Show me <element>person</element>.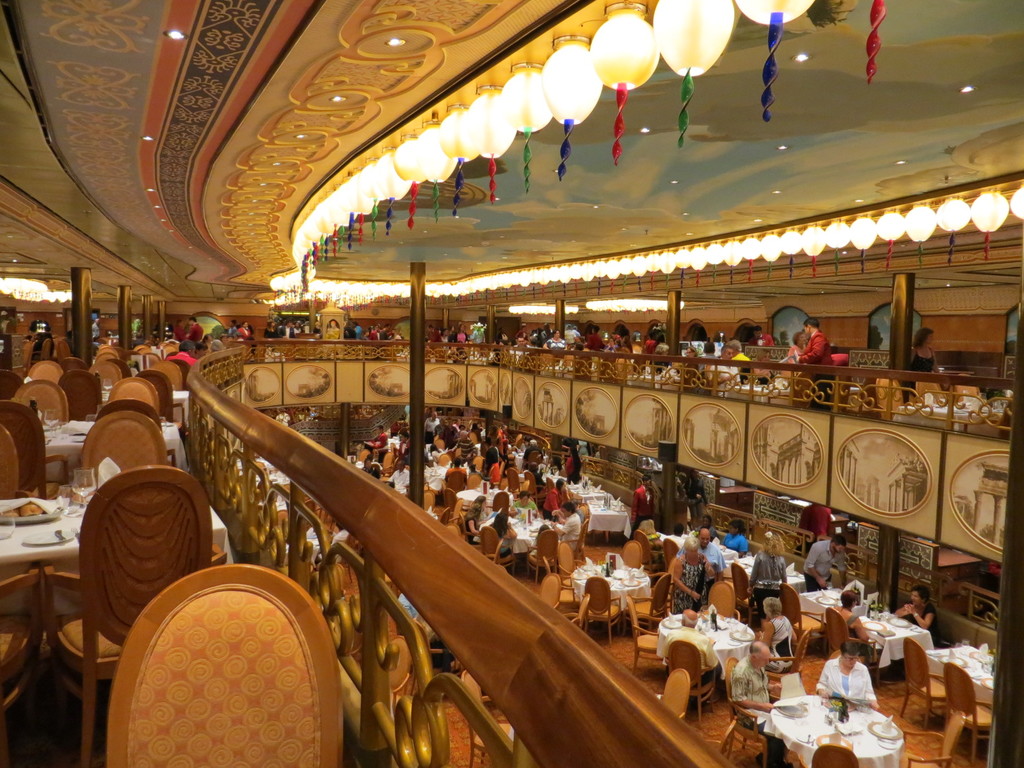
<element>person</element> is here: left=524, top=458, right=545, bottom=487.
